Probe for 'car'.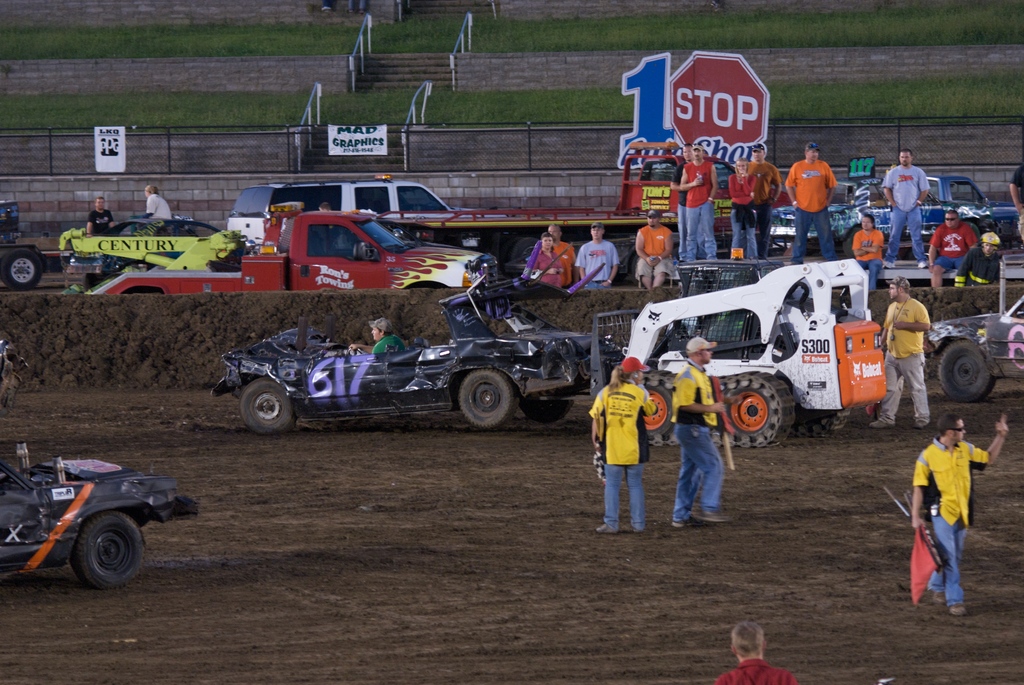
Probe result: box=[769, 167, 1015, 258].
